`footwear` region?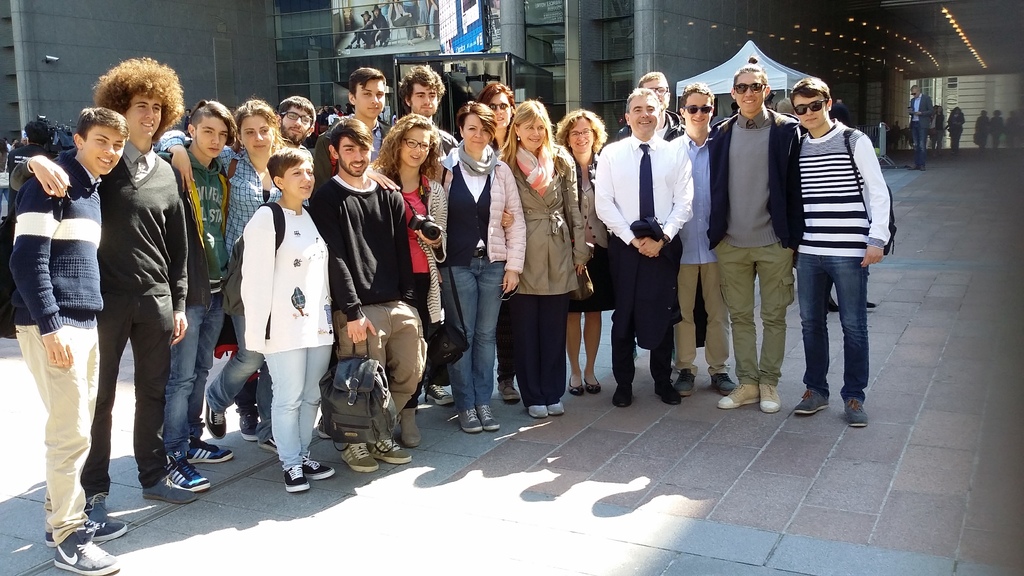
[756, 380, 780, 413]
